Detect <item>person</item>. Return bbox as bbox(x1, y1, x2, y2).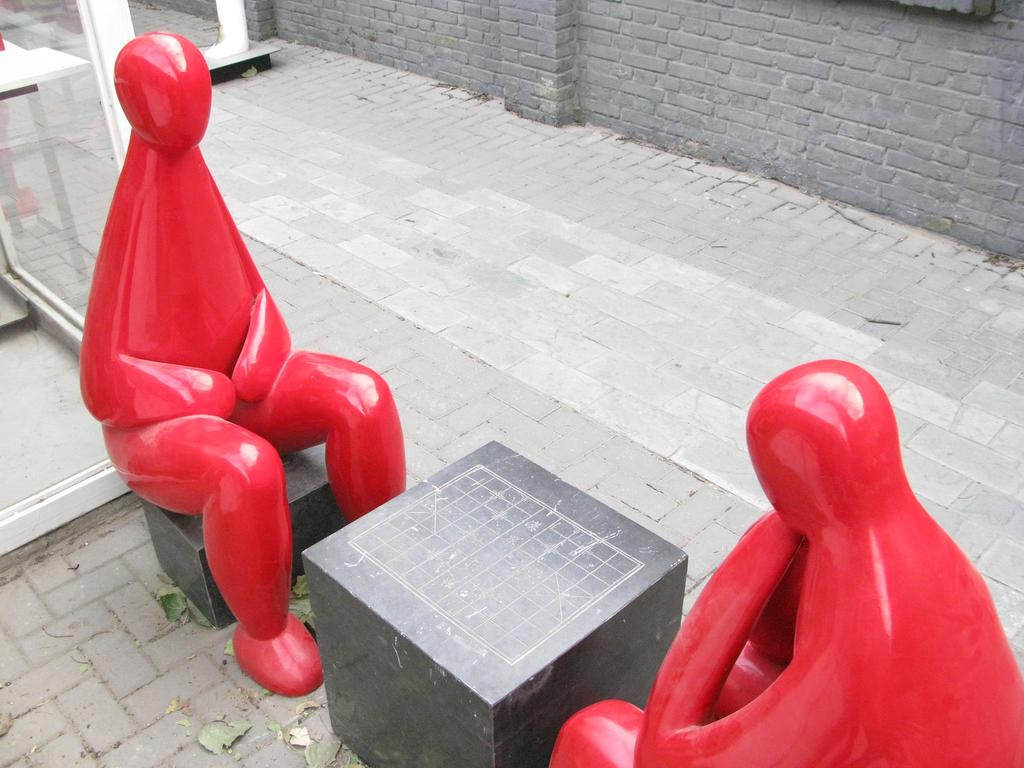
bbox(551, 359, 1023, 767).
